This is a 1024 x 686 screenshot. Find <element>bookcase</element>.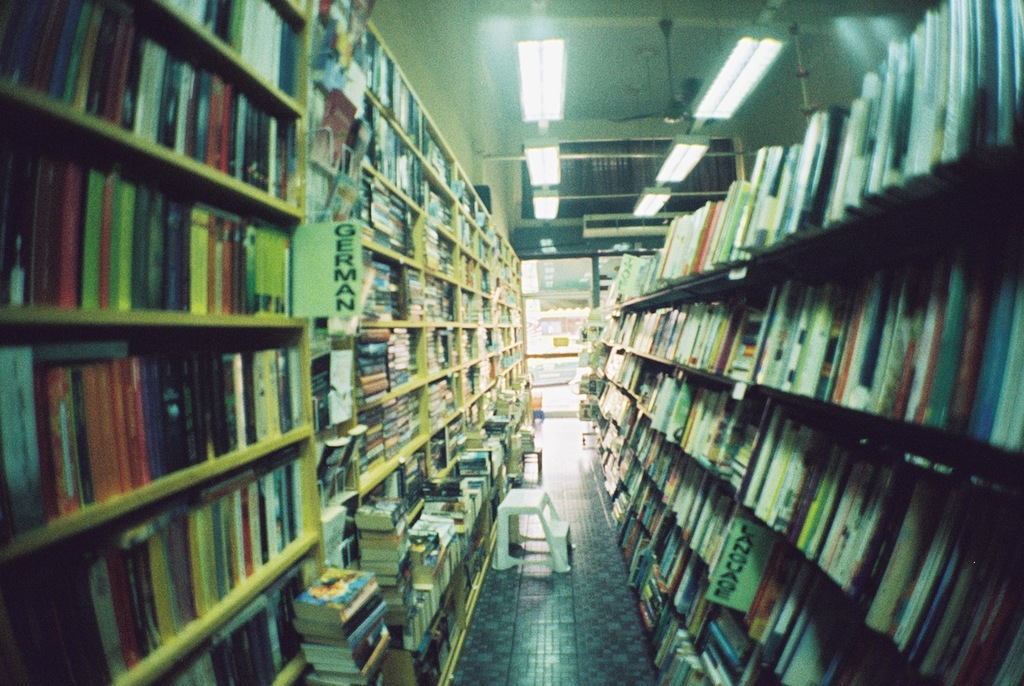
Bounding box: x1=1, y1=9, x2=521, y2=685.
